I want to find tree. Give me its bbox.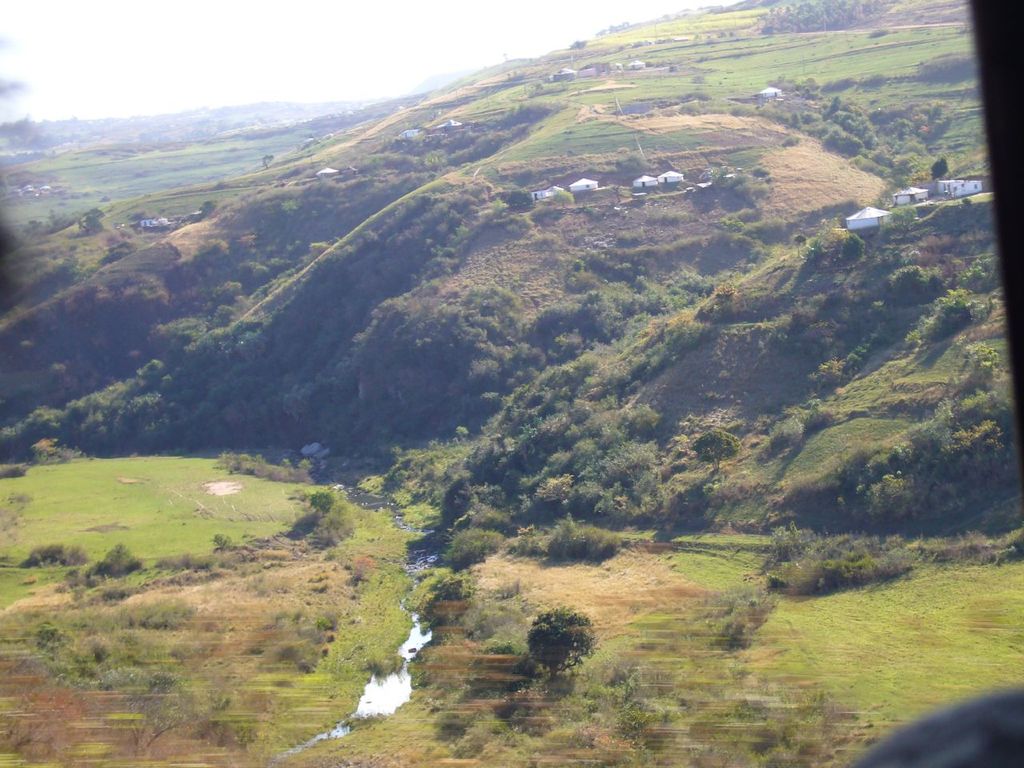
x1=262, y1=154, x2=270, y2=166.
